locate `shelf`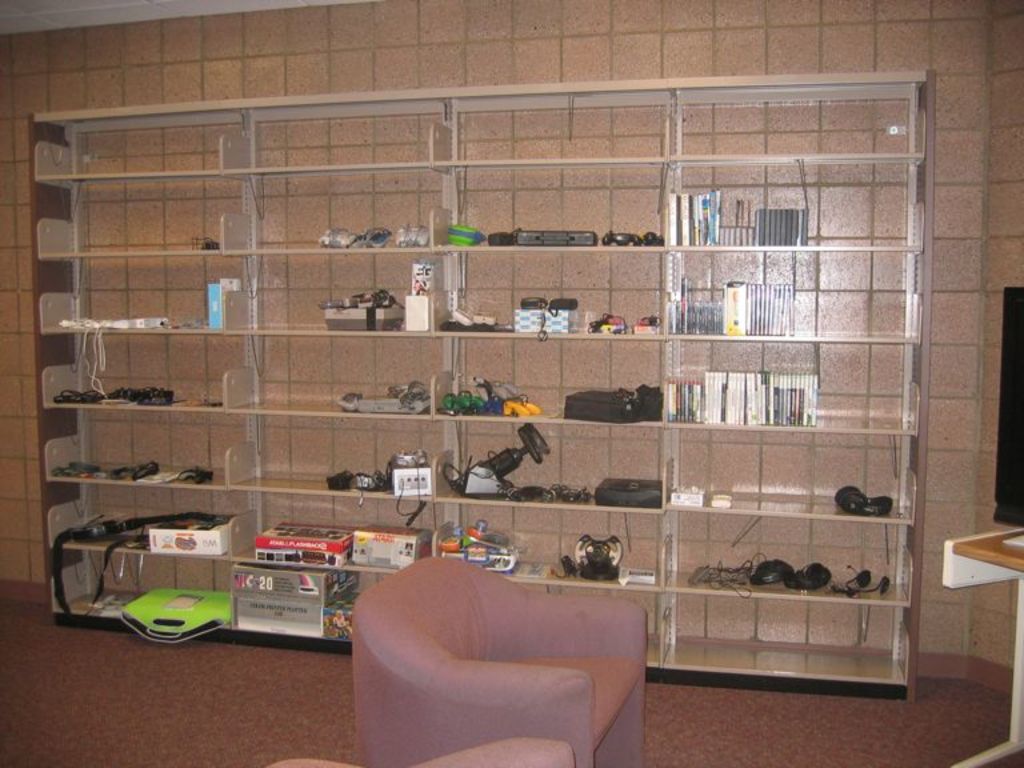
[656, 520, 920, 605]
